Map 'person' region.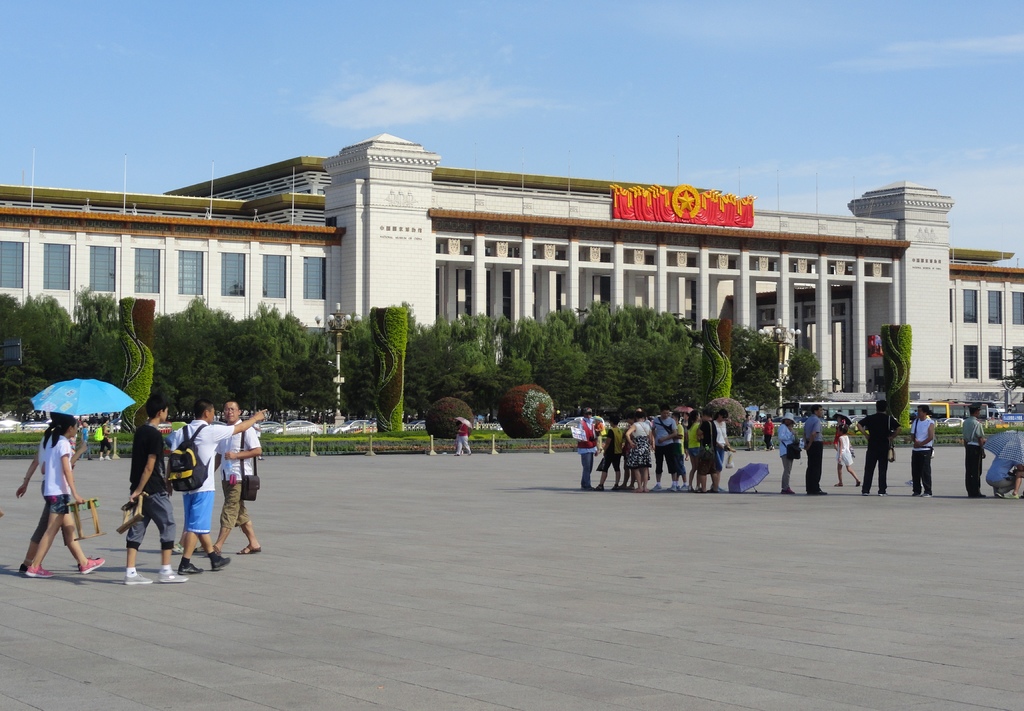
Mapped to (908,405,937,498).
